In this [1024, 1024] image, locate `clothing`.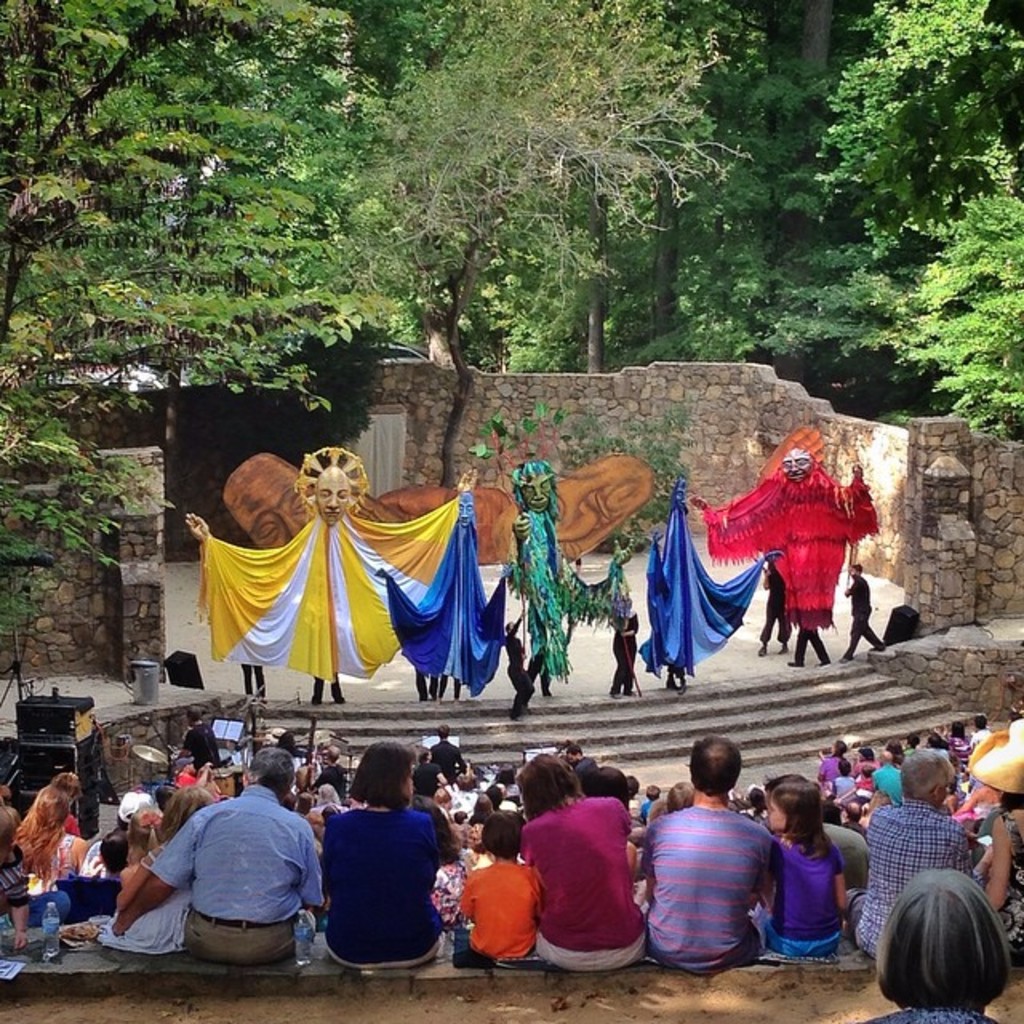
Bounding box: 843/574/882/654.
